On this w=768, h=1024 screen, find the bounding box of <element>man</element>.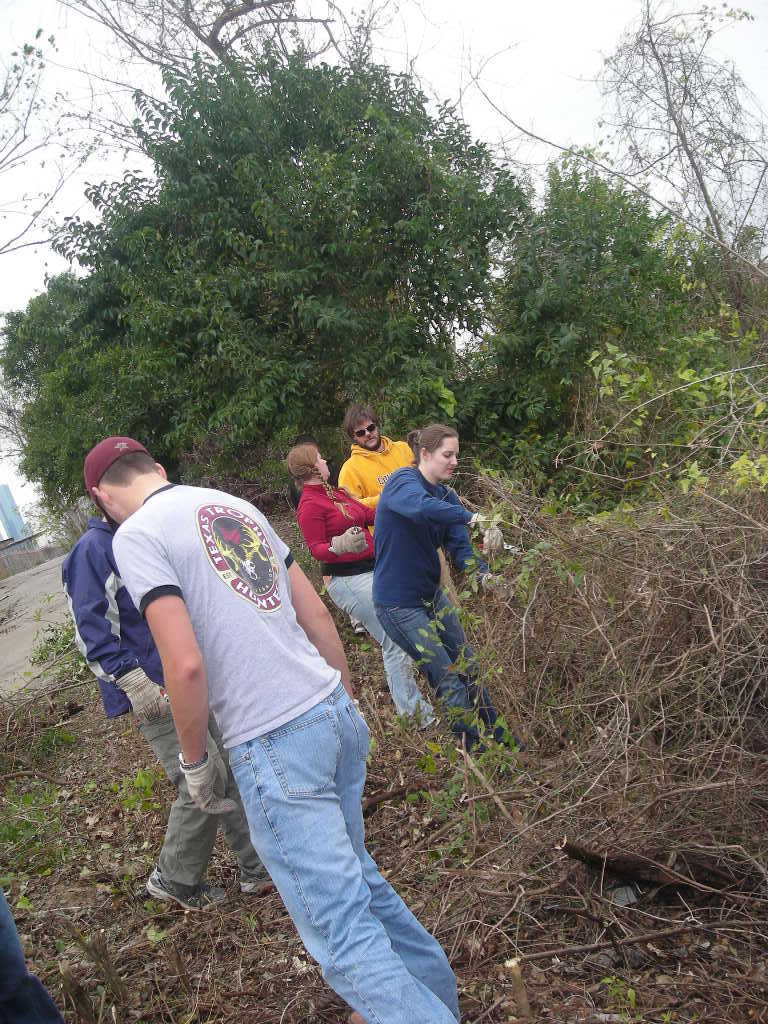
Bounding box: l=53, t=515, r=285, b=913.
